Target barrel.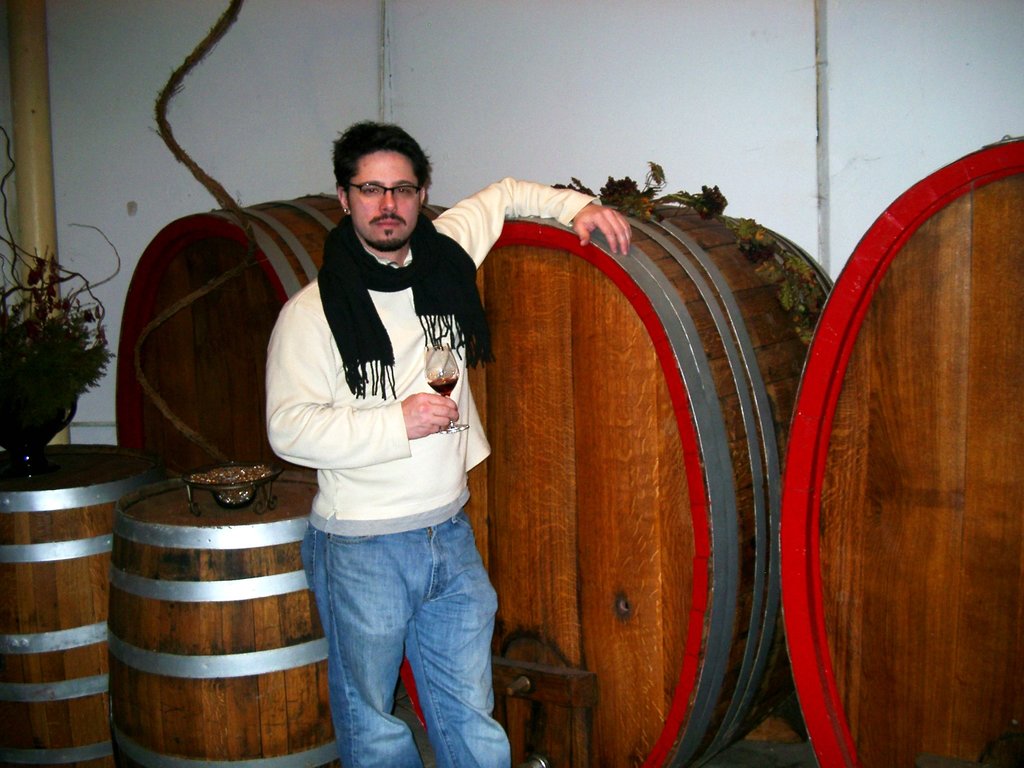
Target region: select_region(0, 438, 172, 746).
